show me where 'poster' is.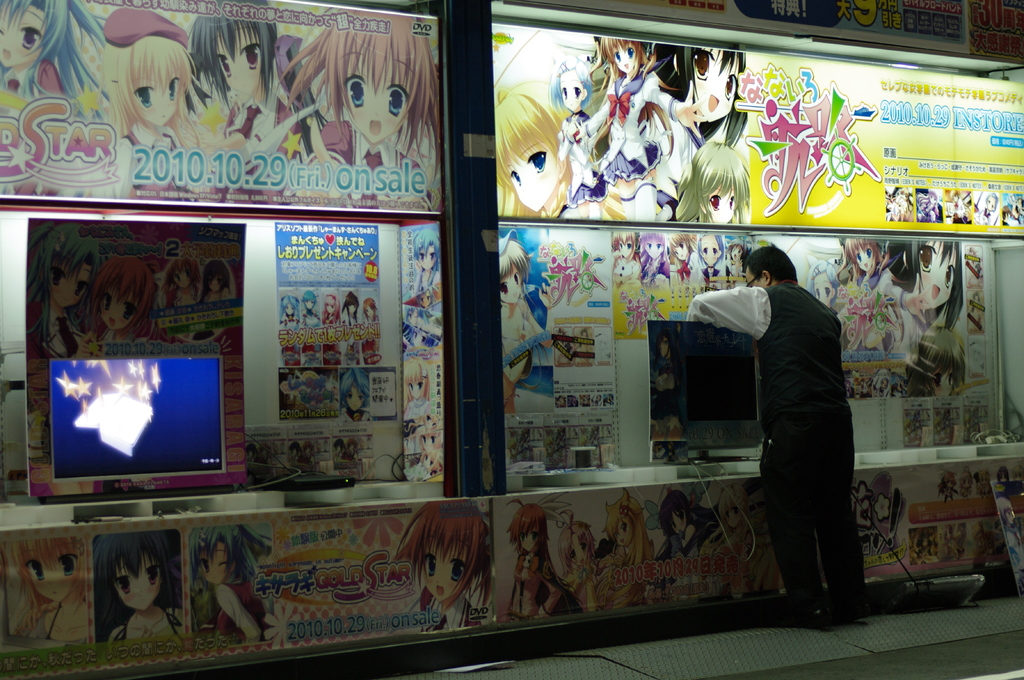
'poster' is at <region>496, 229, 620, 477</region>.
